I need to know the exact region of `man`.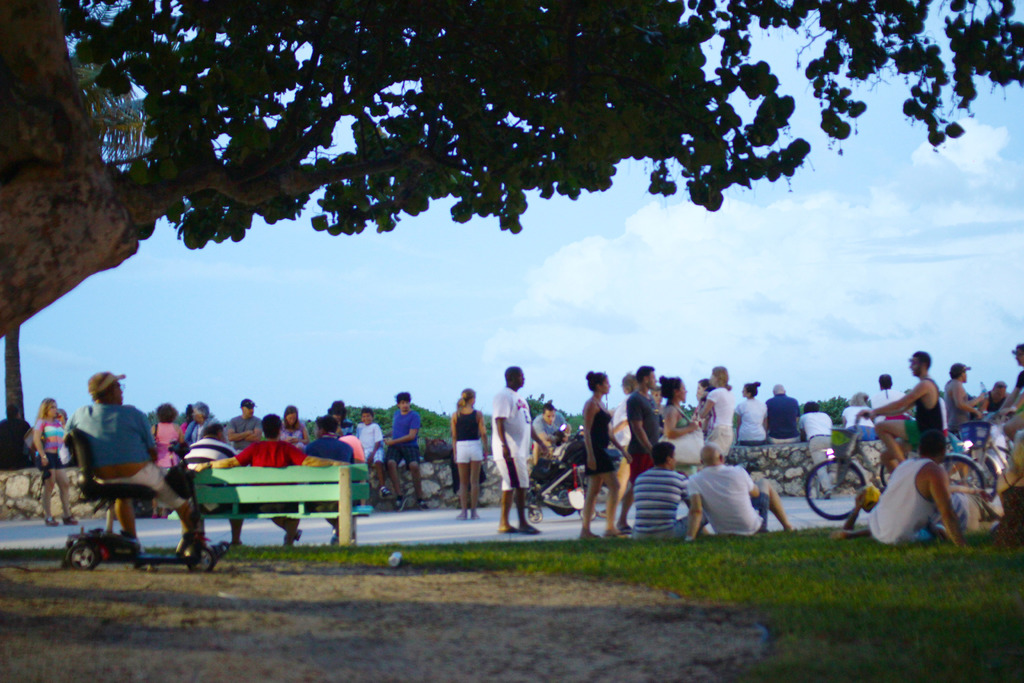
Region: bbox=[942, 360, 989, 429].
